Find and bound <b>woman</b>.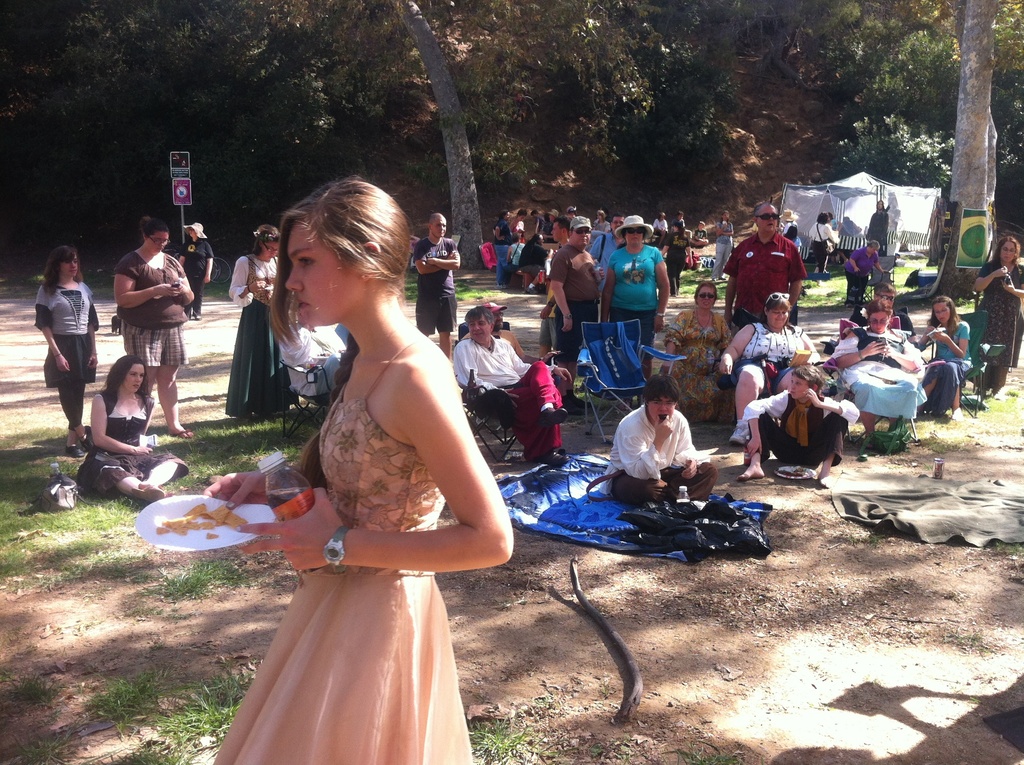
Bound: 454, 309, 564, 472.
